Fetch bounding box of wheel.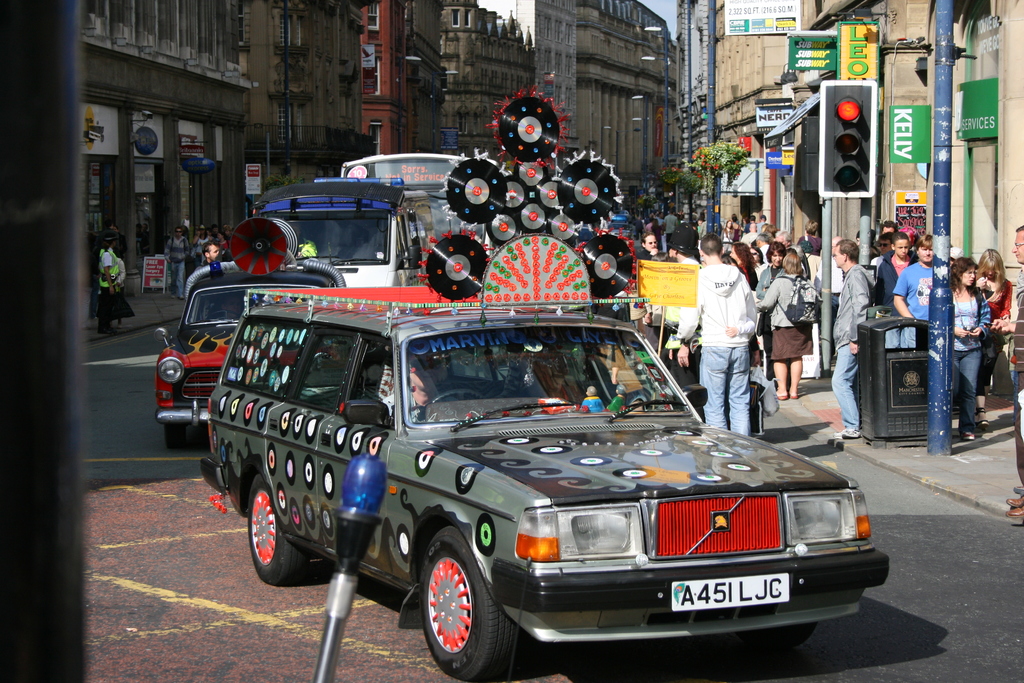
Bbox: left=779, top=617, right=817, bottom=643.
